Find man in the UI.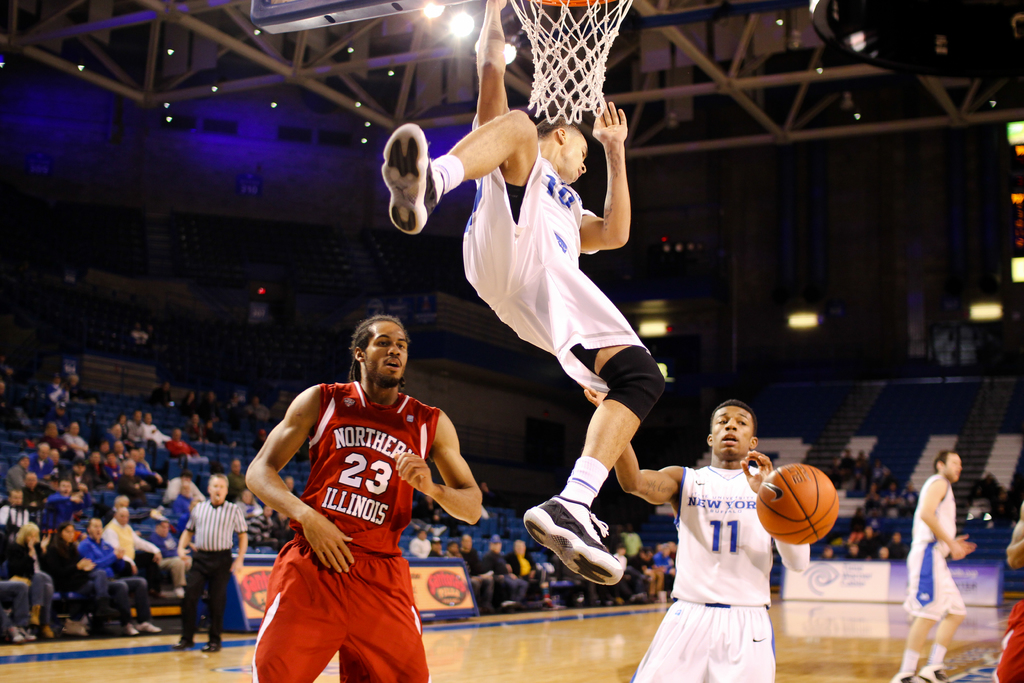
UI element at [x1=177, y1=477, x2=251, y2=654].
